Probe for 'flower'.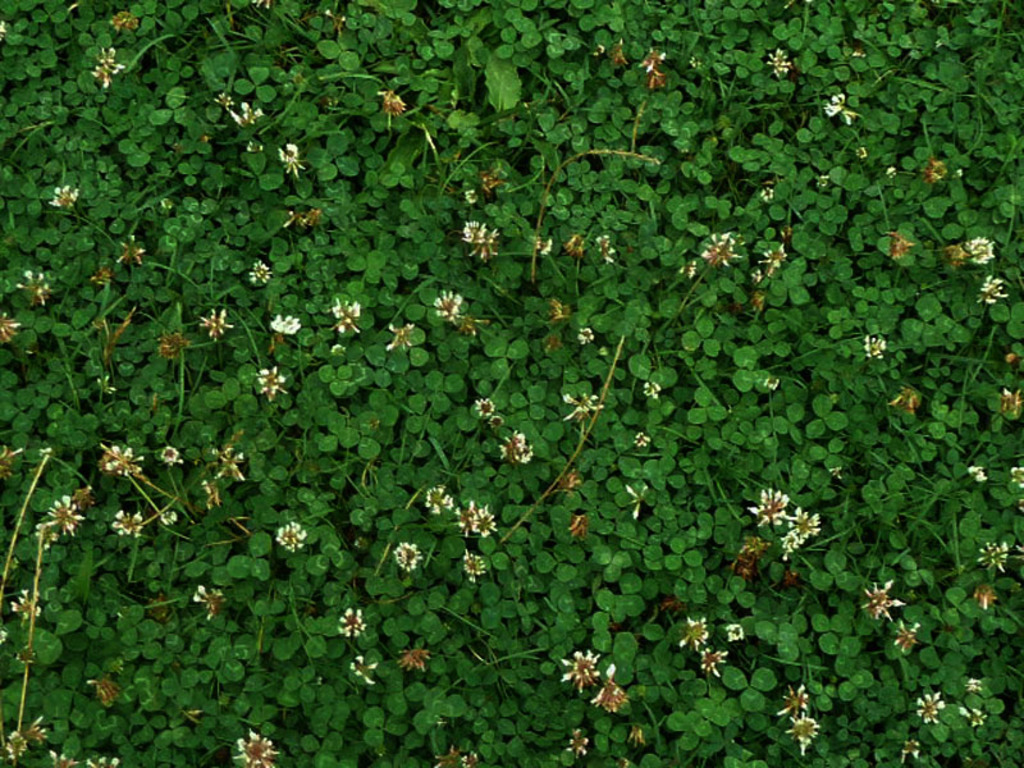
Probe result: left=0, top=443, right=24, bottom=484.
